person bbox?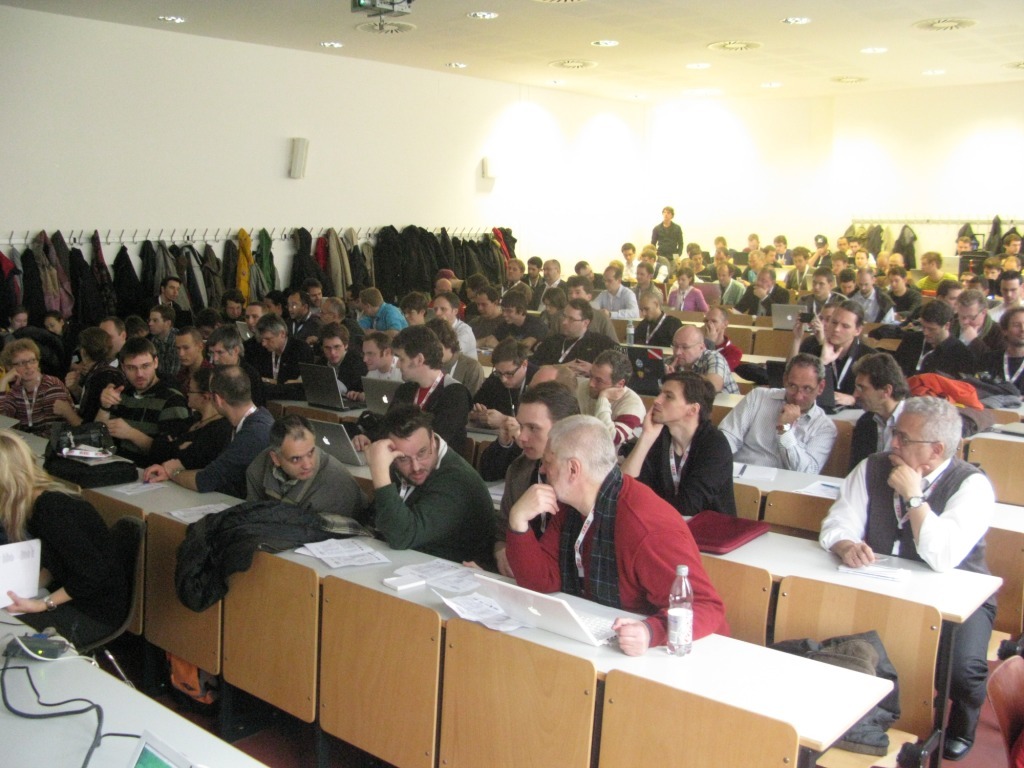
locate(810, 399, 987, 767)
